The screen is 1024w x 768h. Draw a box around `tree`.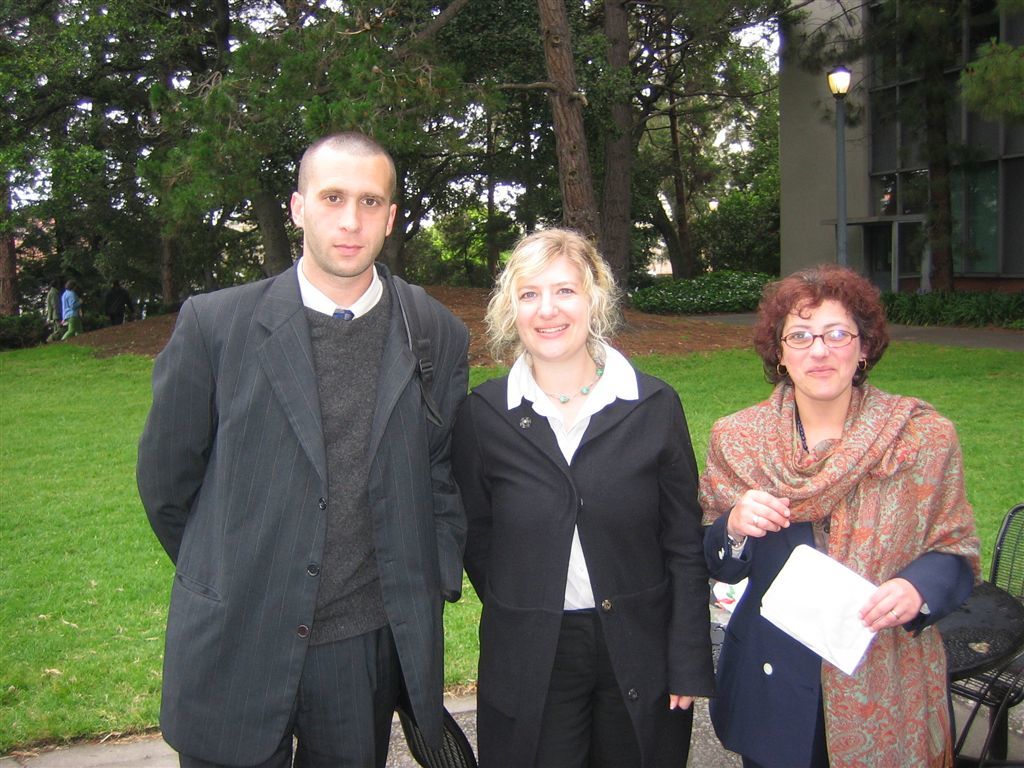
bbox=[2, 0, 291, 283].
